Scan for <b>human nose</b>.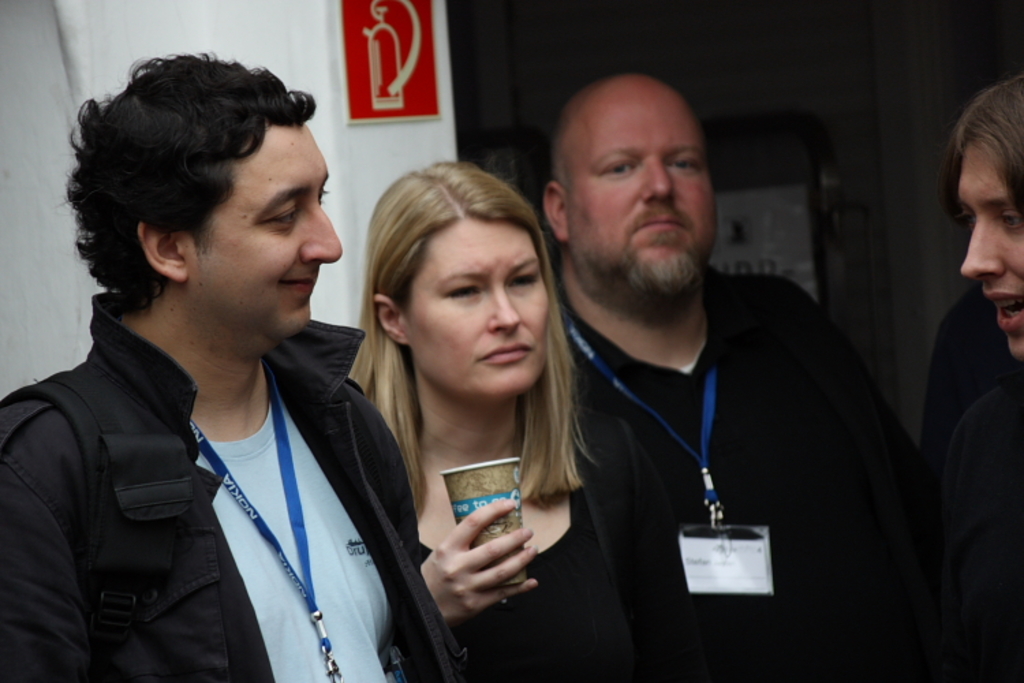
Scan result: (x1=632, y1=154, x2=676, y2=206).
